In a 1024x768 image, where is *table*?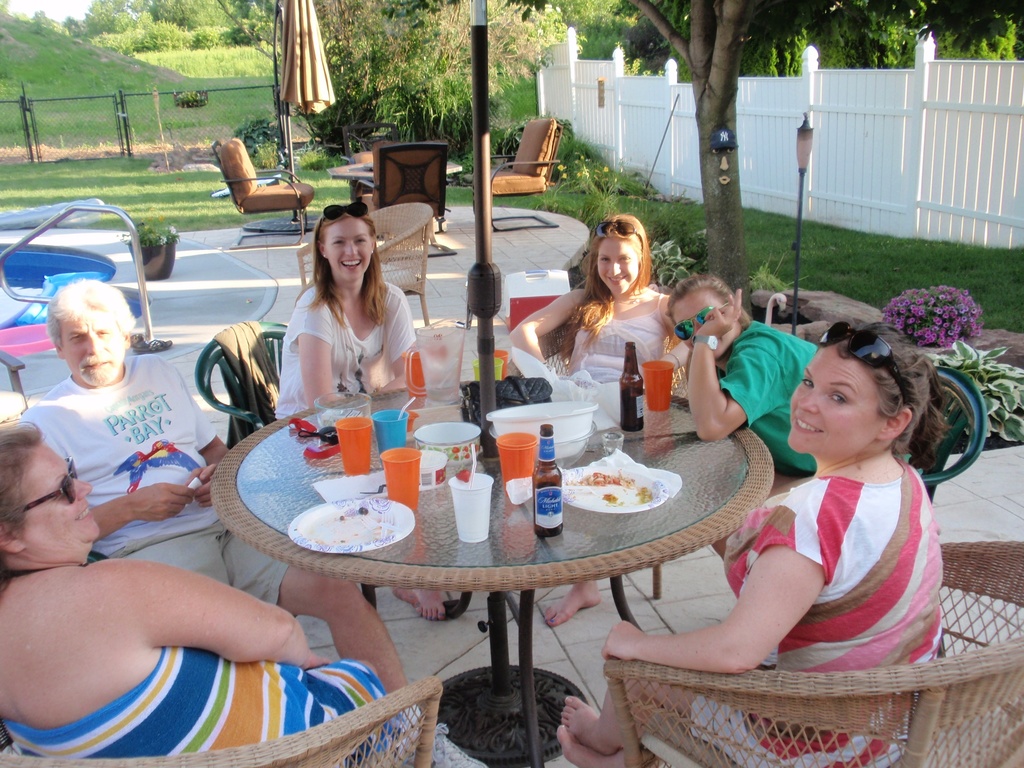
326/145/468/244.
